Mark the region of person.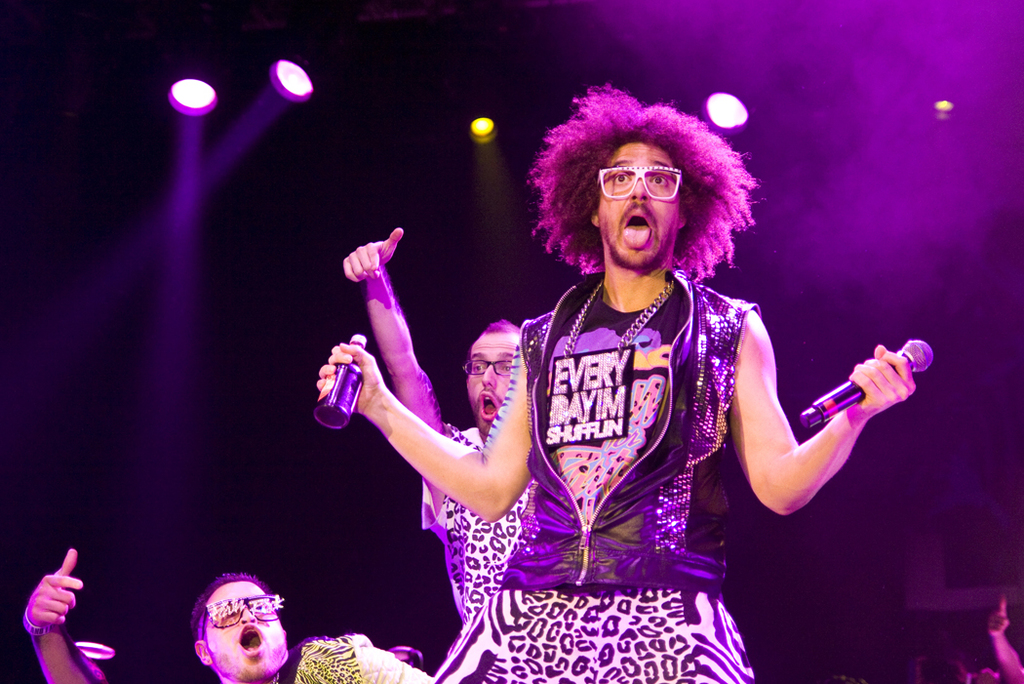
Region: (23, 546, 289, 683).
